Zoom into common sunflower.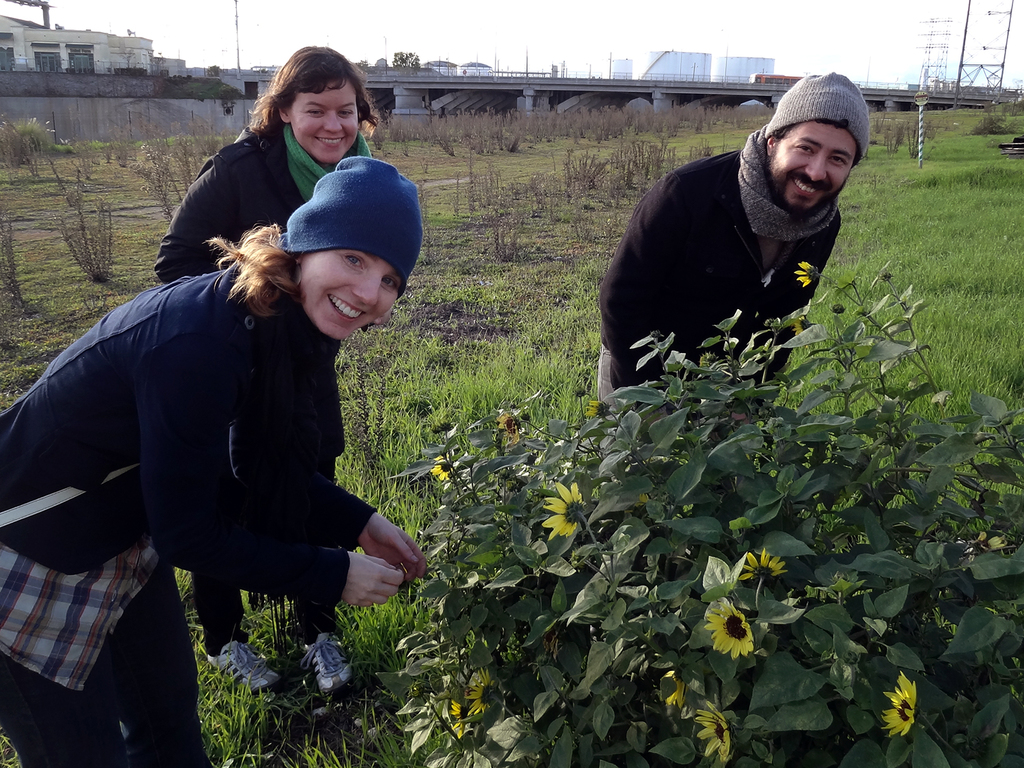
Zoom target: (702,599,756,658).
